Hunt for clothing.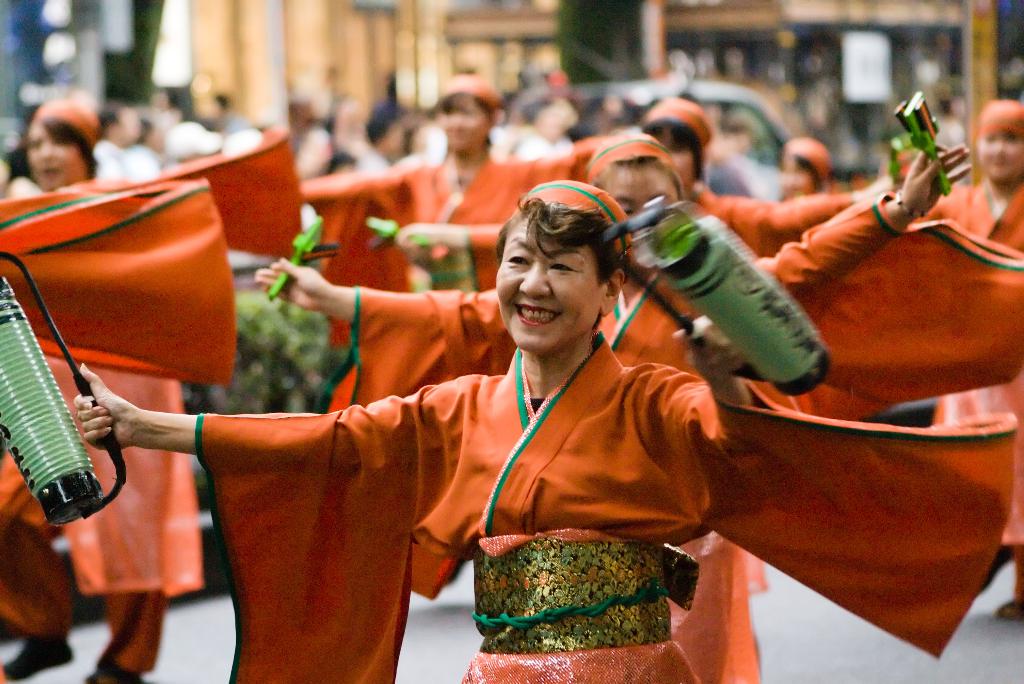
Hunted down at 394,184,855,289.
